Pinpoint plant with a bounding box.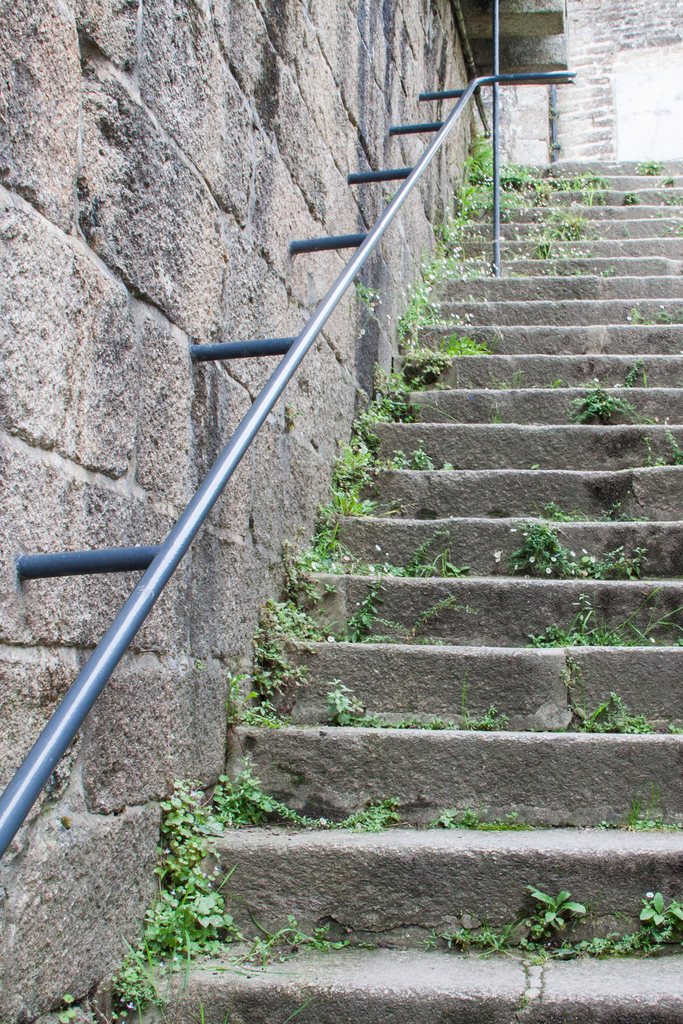
[620,189,641,208].
